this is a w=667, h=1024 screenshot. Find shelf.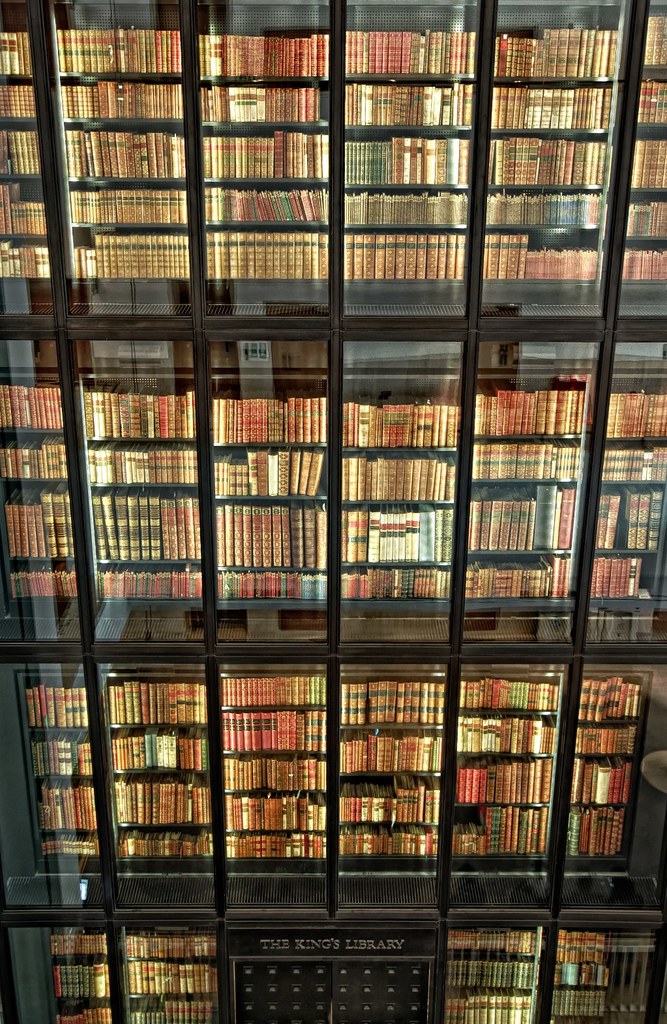
Bounding box: locate(60, 317, 217, 664).
